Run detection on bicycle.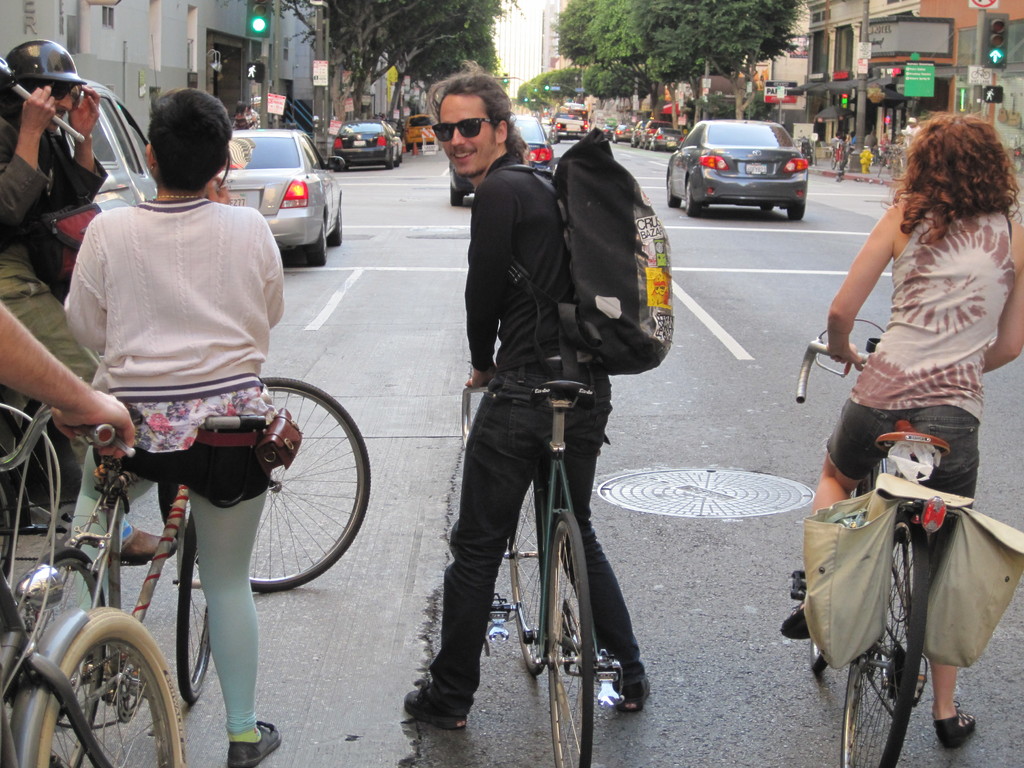
Result: 0:404:191:767.
